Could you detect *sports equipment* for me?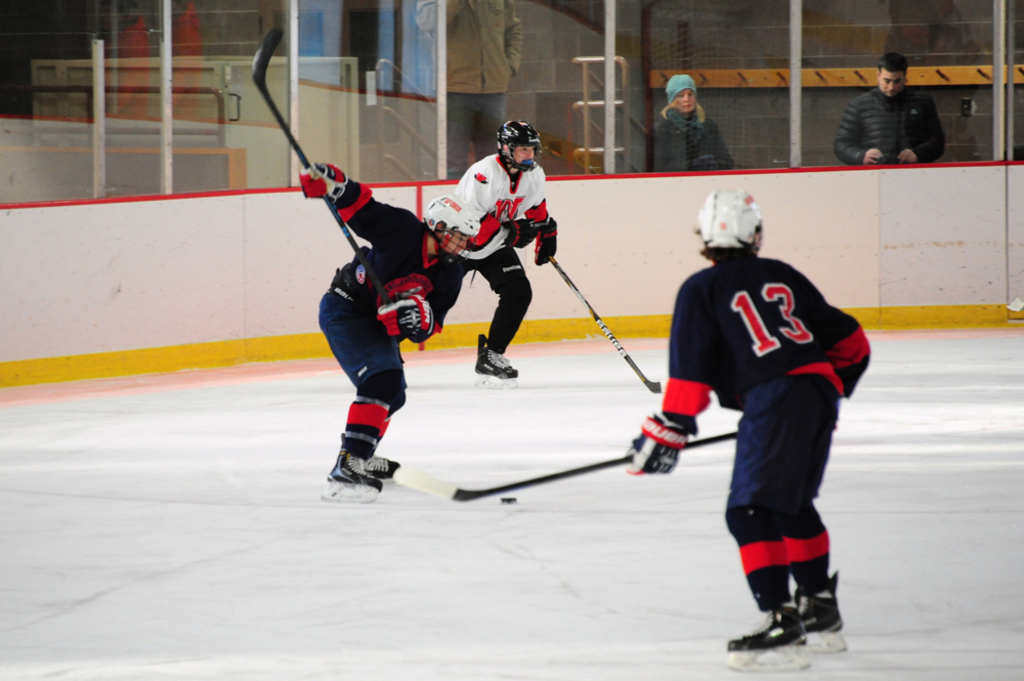
Detection result: box=[534, 215, 562, 270].
